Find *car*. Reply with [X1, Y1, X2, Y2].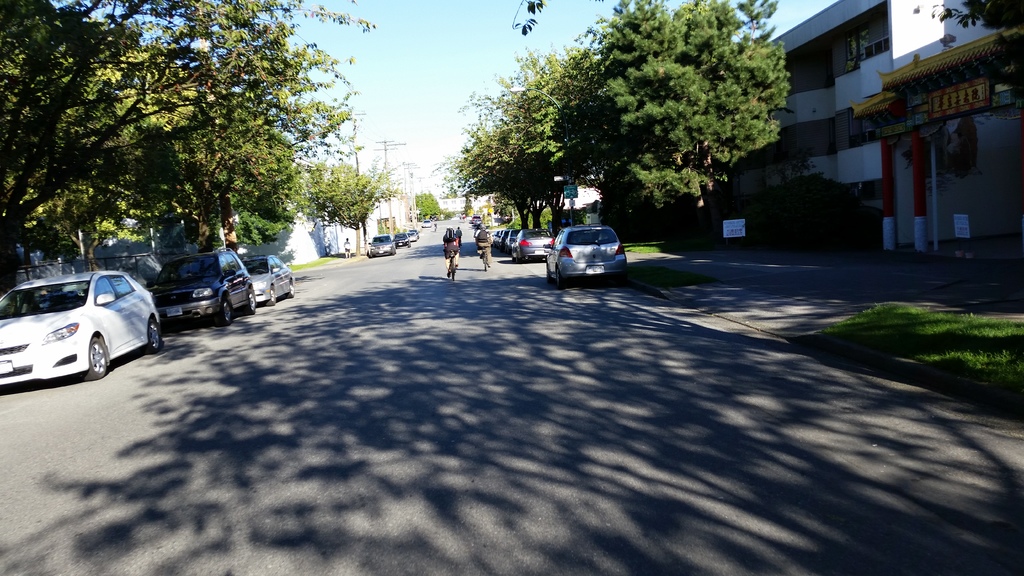
[542, 225, 627, 288].
